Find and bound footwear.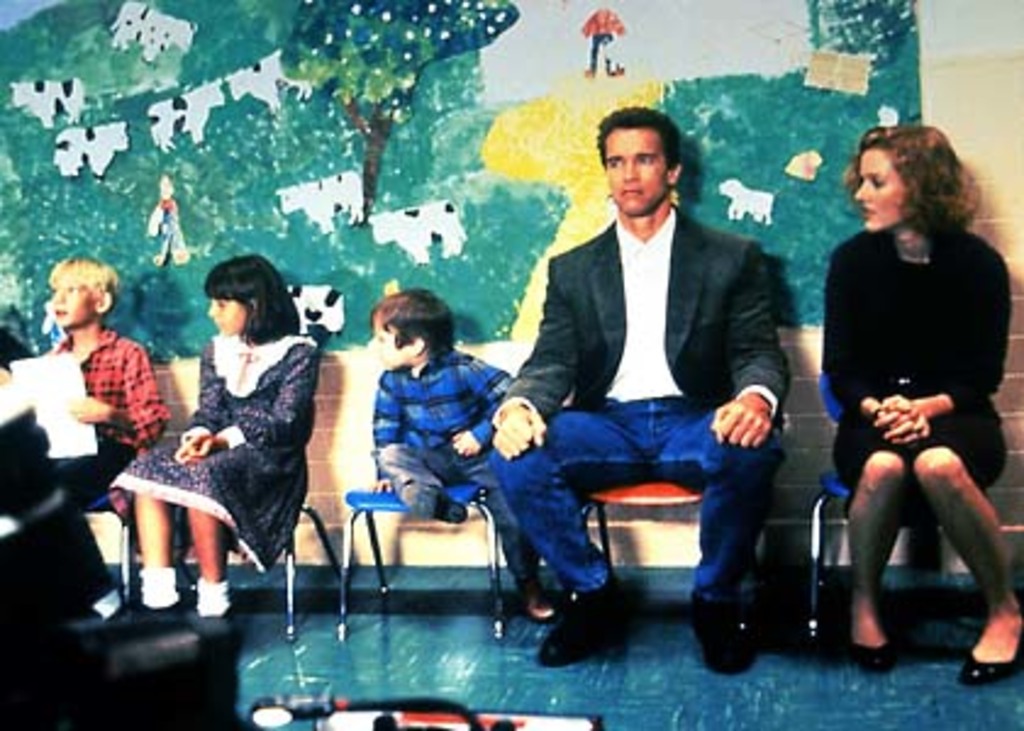
Bound: region(400, 482, 463, 524).
